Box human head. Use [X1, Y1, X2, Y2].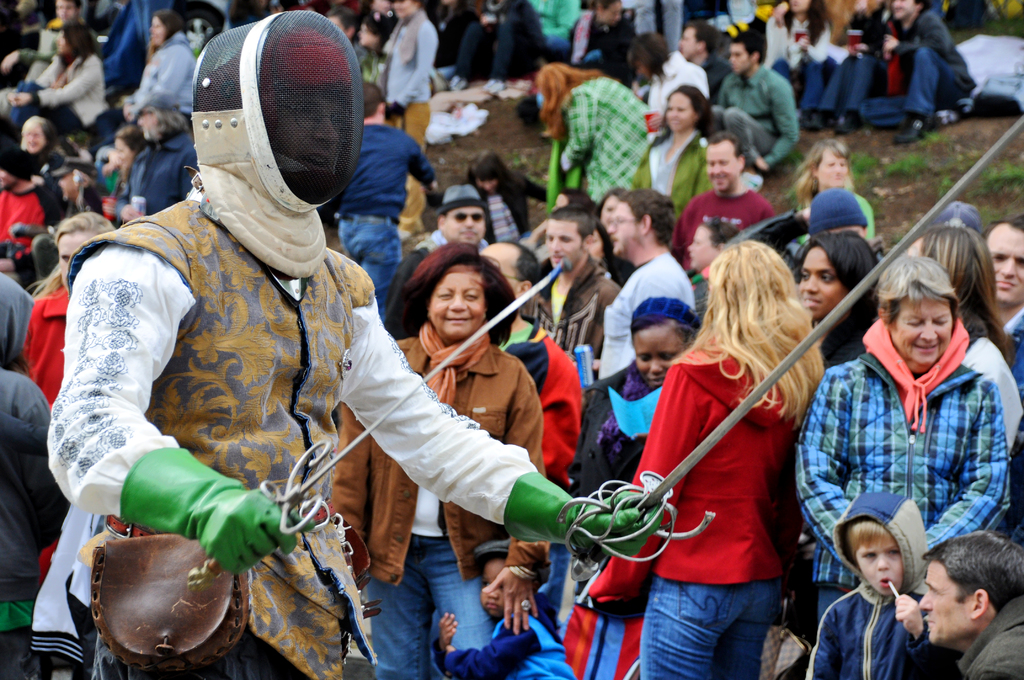
[881, 0, 924, 22].
